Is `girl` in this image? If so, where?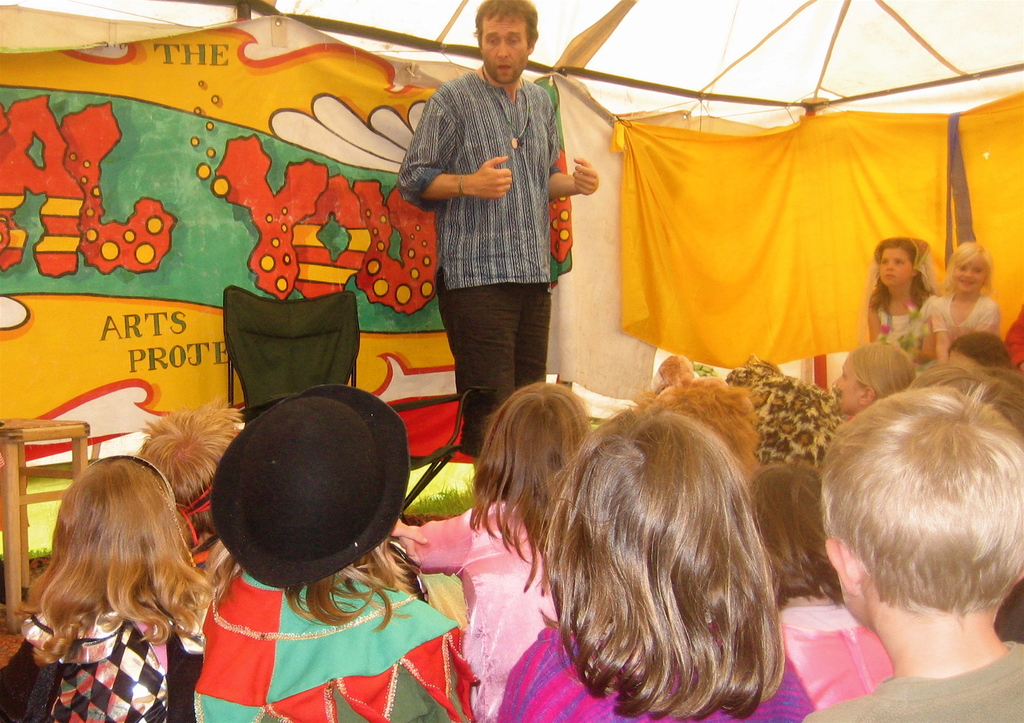
Yes, at left=393, top=378, right=593, bottom=722.
